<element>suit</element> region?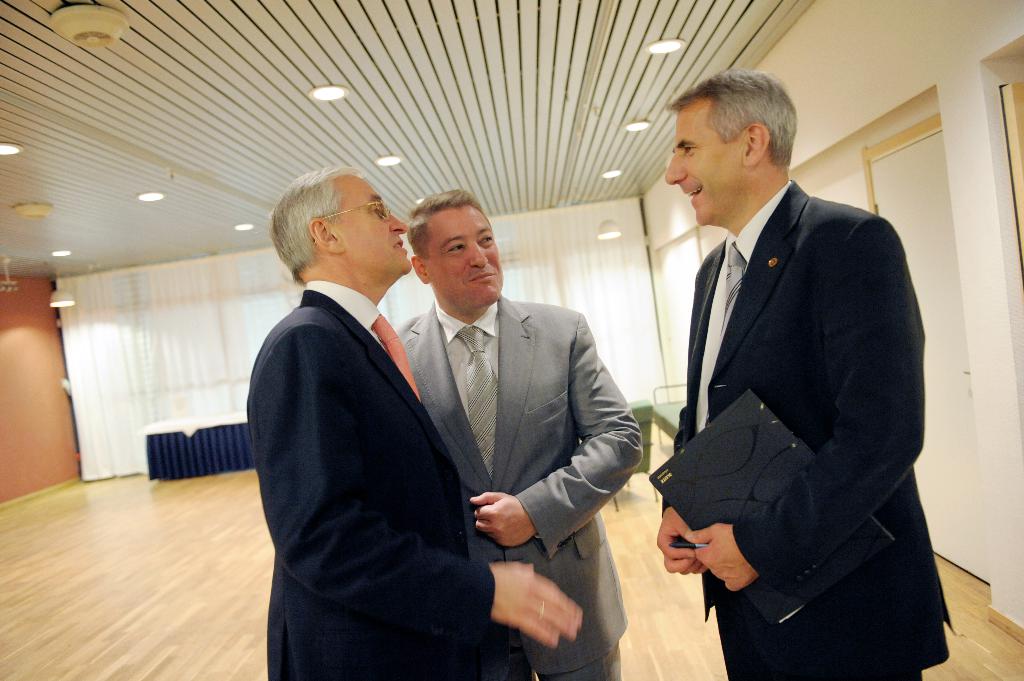
detection(245, 277, 499, 680)
